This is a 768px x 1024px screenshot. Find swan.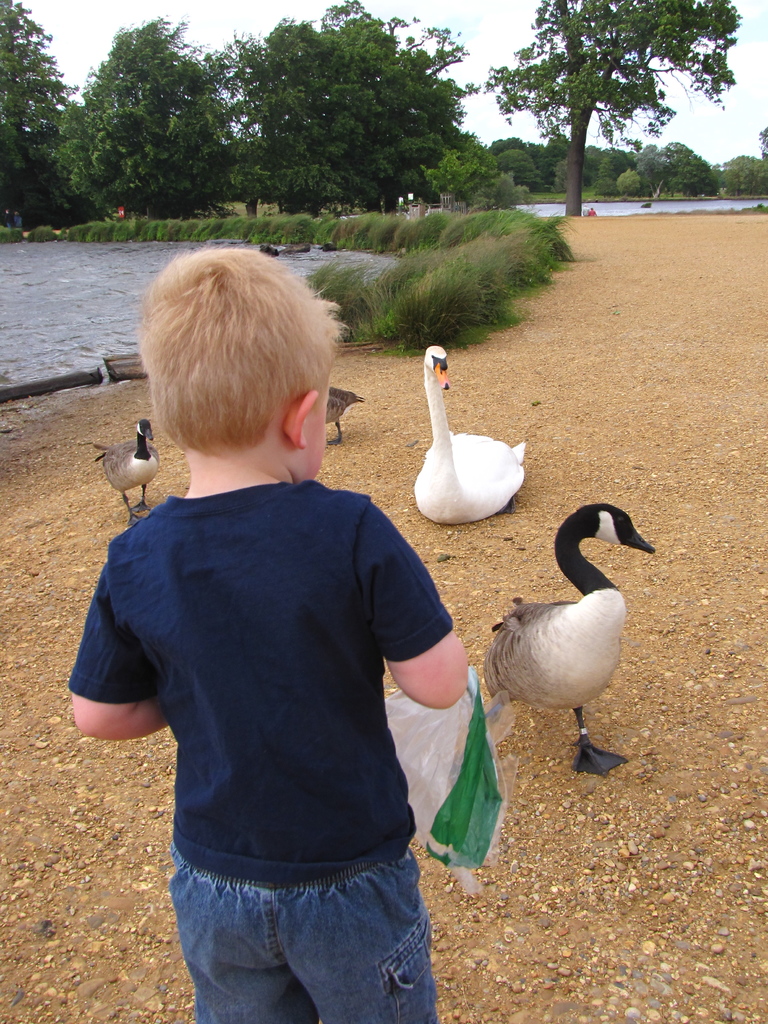
Bounding box: [95,417,154,517].
